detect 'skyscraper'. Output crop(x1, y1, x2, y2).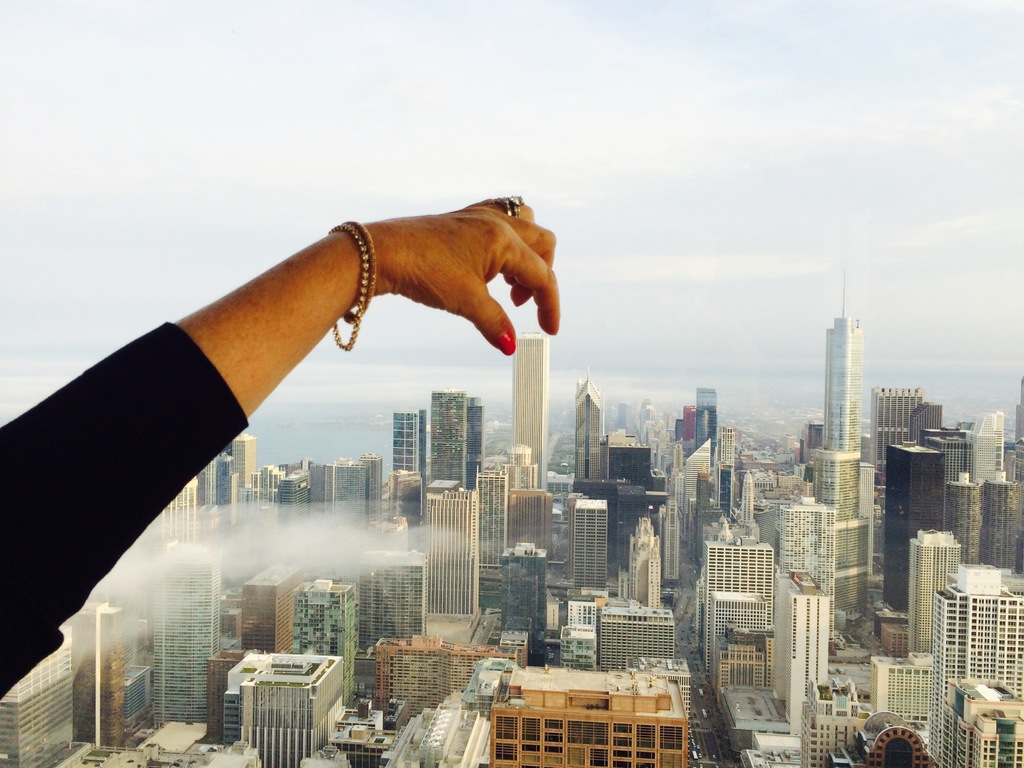
crop(431, 388, 486, 490).
